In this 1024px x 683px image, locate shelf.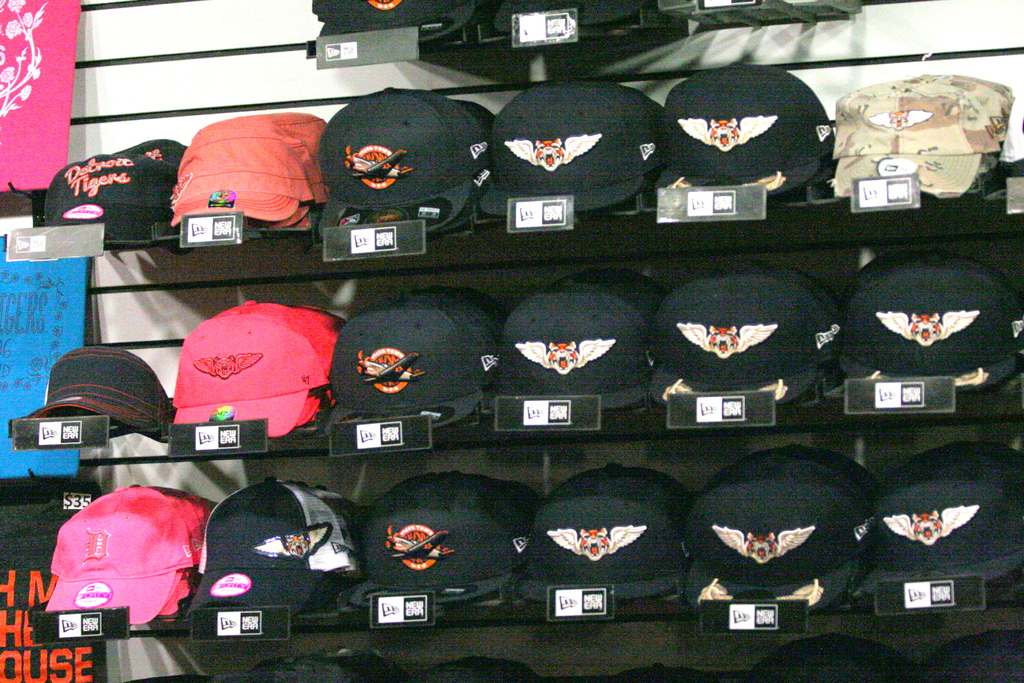
Bounding box: 6:0:1023:682.
